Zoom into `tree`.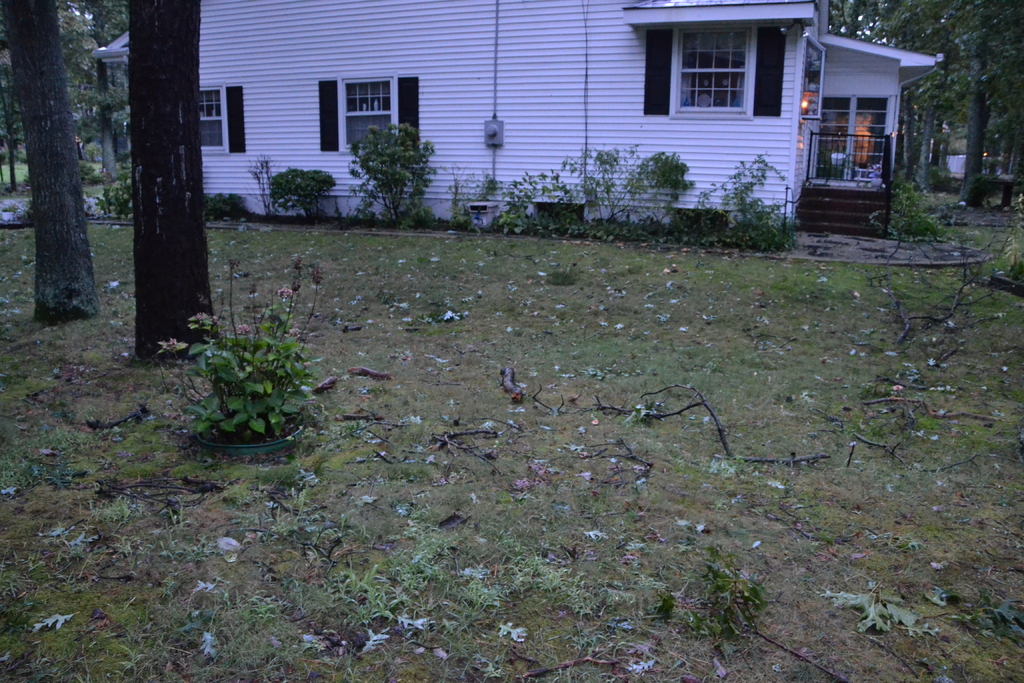
Zoom target: [812, 0, 1023, 248].
